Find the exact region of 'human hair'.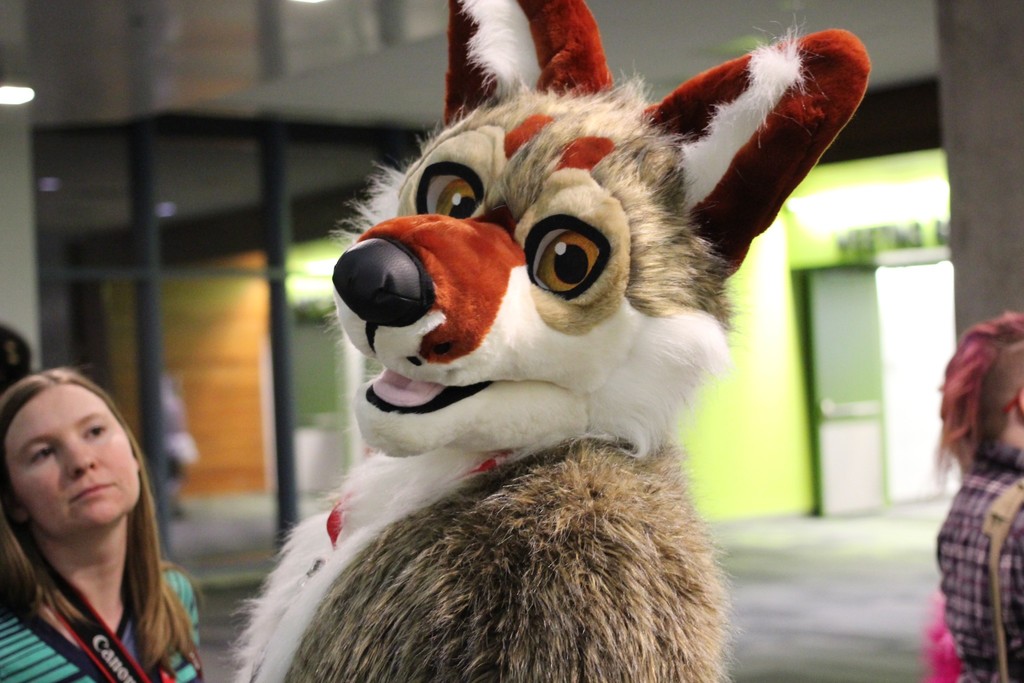
Exact region: select_region(930, 309, 1023, 481).
